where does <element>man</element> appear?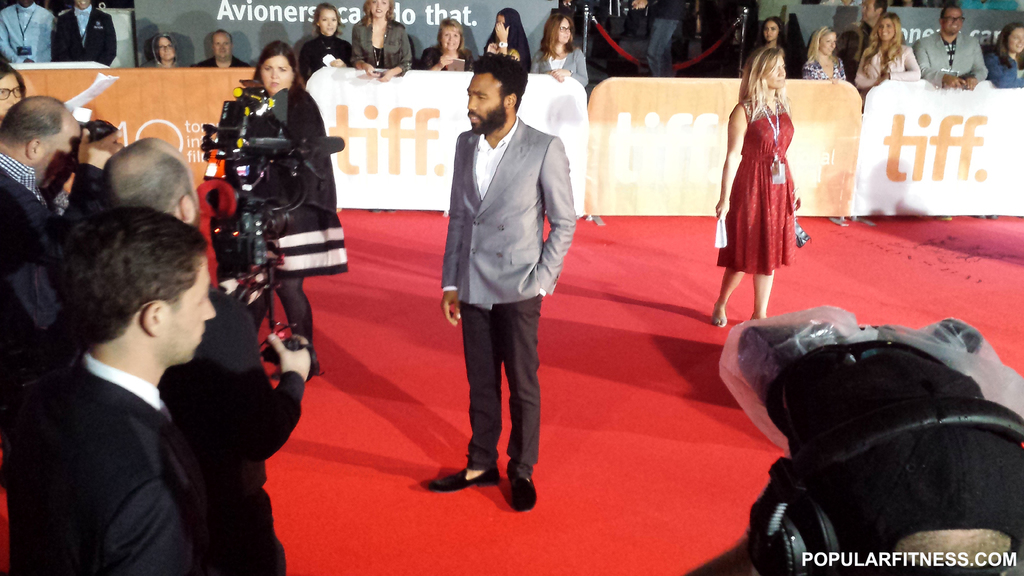
Appears at [909, 4, 990, 91].
